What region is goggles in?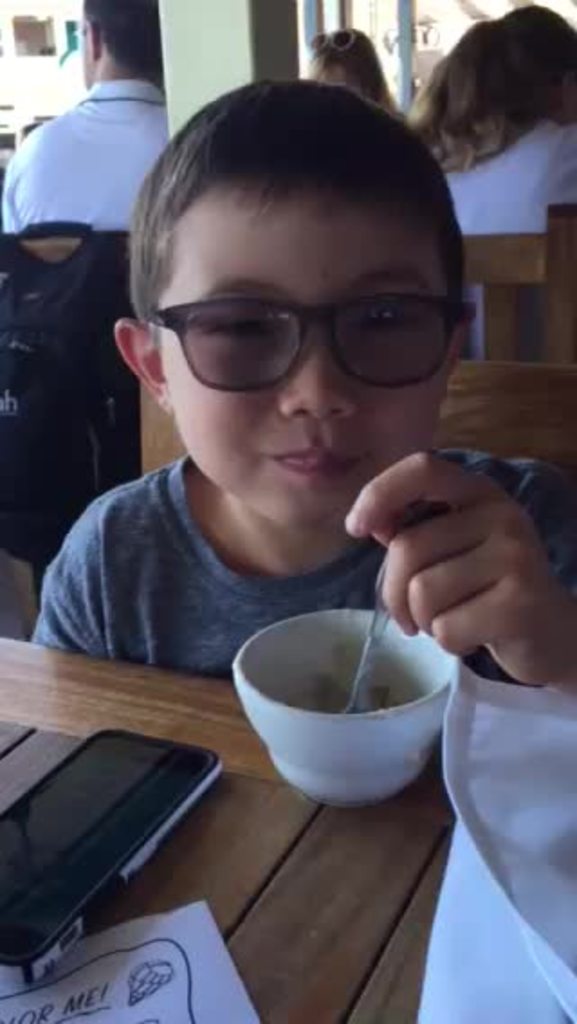
139, 287, 485, 386.
